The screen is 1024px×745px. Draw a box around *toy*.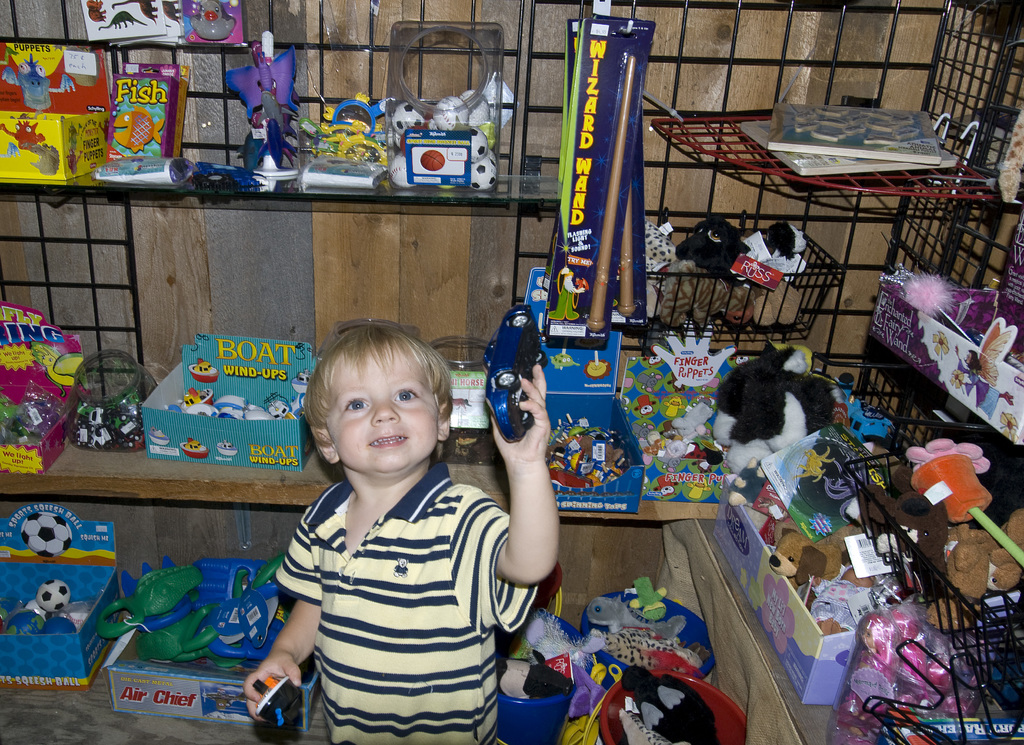
{"x1": 178, "y1": 160, "x2": 287, "y2": 198}.
